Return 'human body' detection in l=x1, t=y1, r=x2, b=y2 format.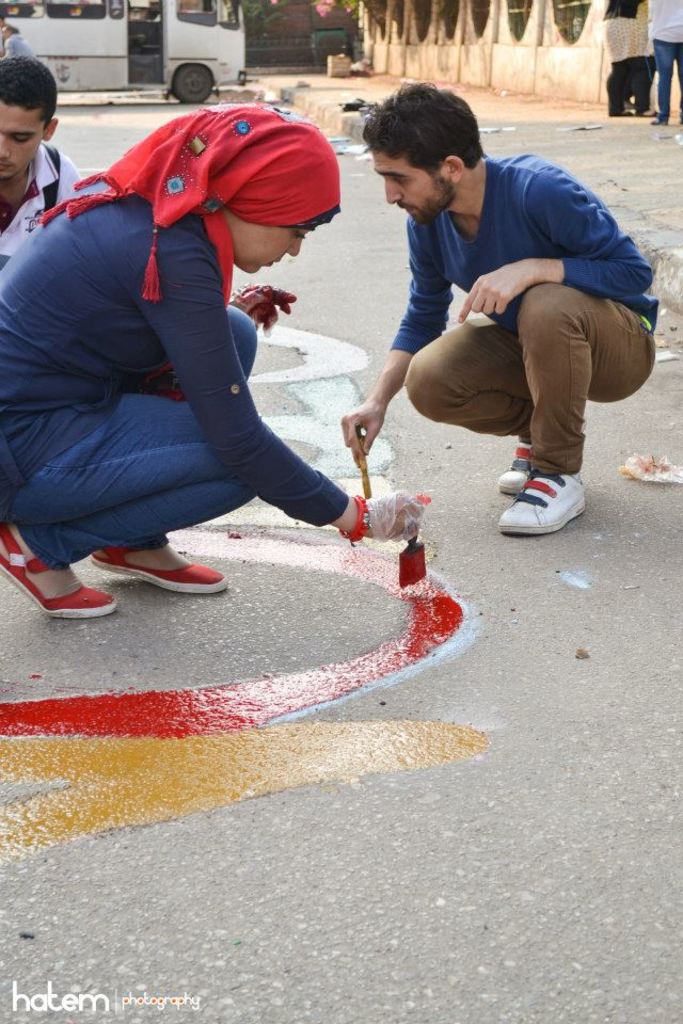
l=0, t=143, r=86, b=272.
